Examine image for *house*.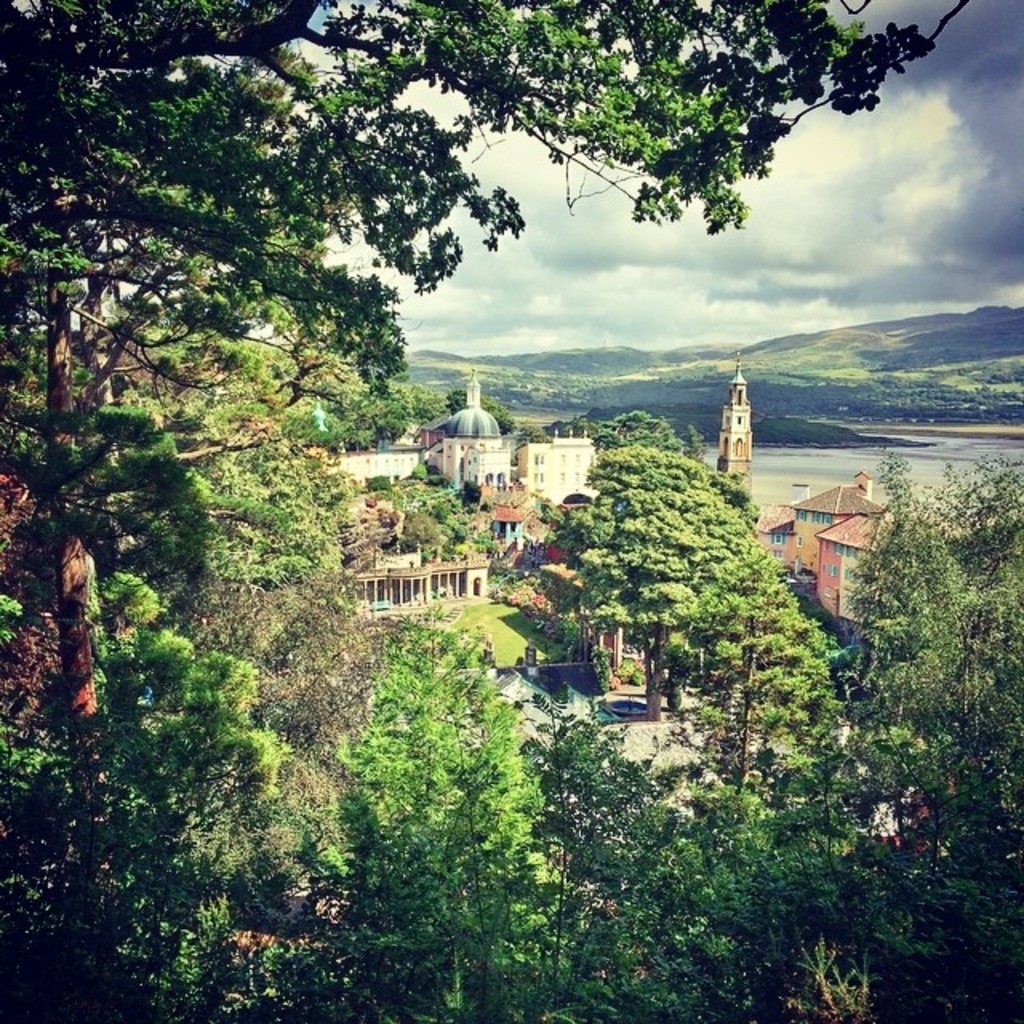
Examination result: {"left": 317, "top": 541, "right": 526, "bottom": 638}.
